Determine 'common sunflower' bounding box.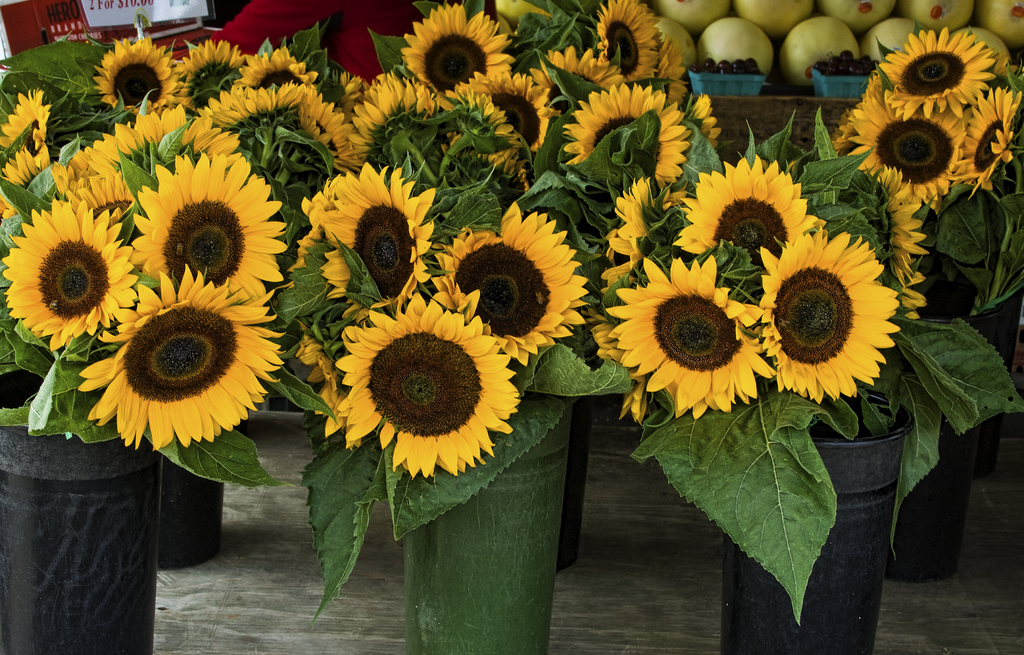
Determined: (left=106, top=32, right=170, bottom=113).
